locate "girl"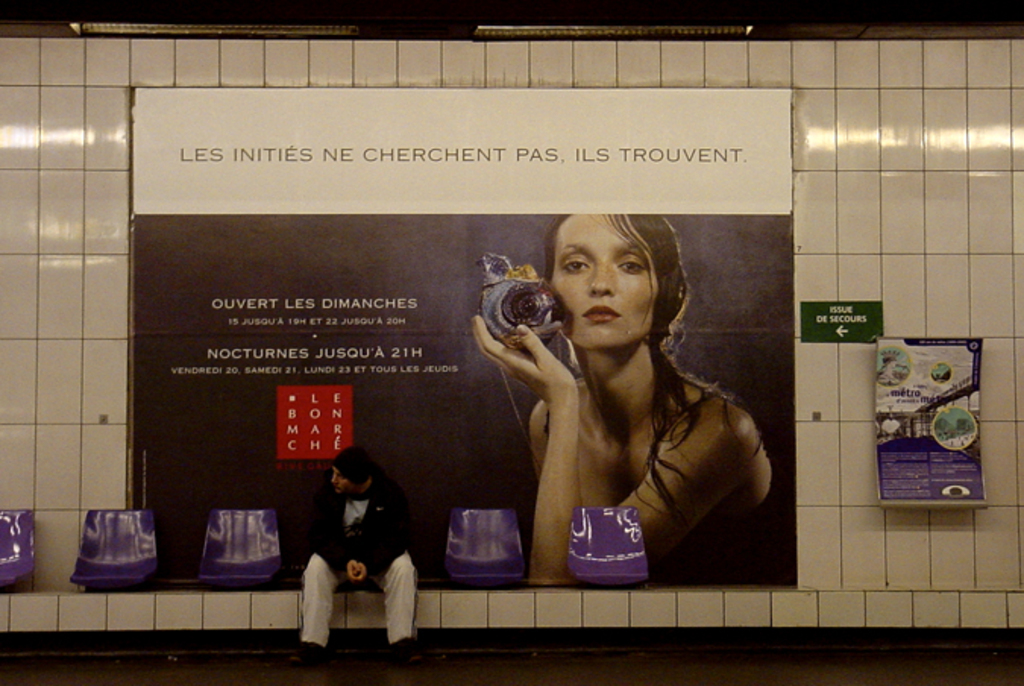
BBox(469, 212, 775, 587)
